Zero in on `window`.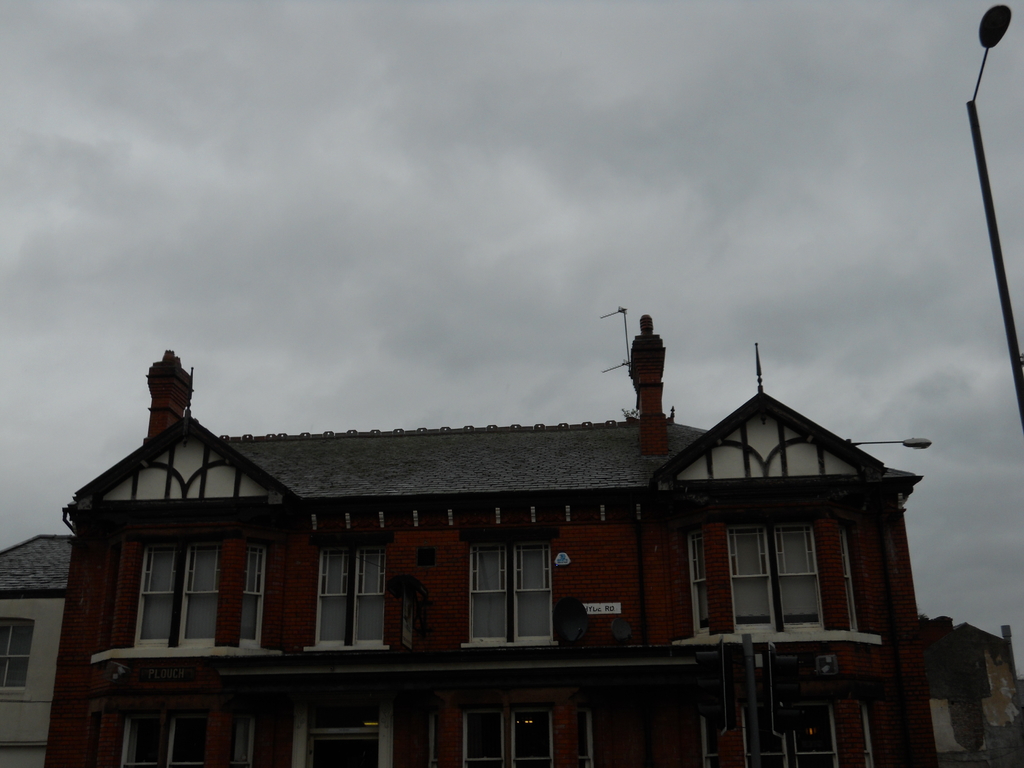
Zeroed in: 726,524,822,628.
